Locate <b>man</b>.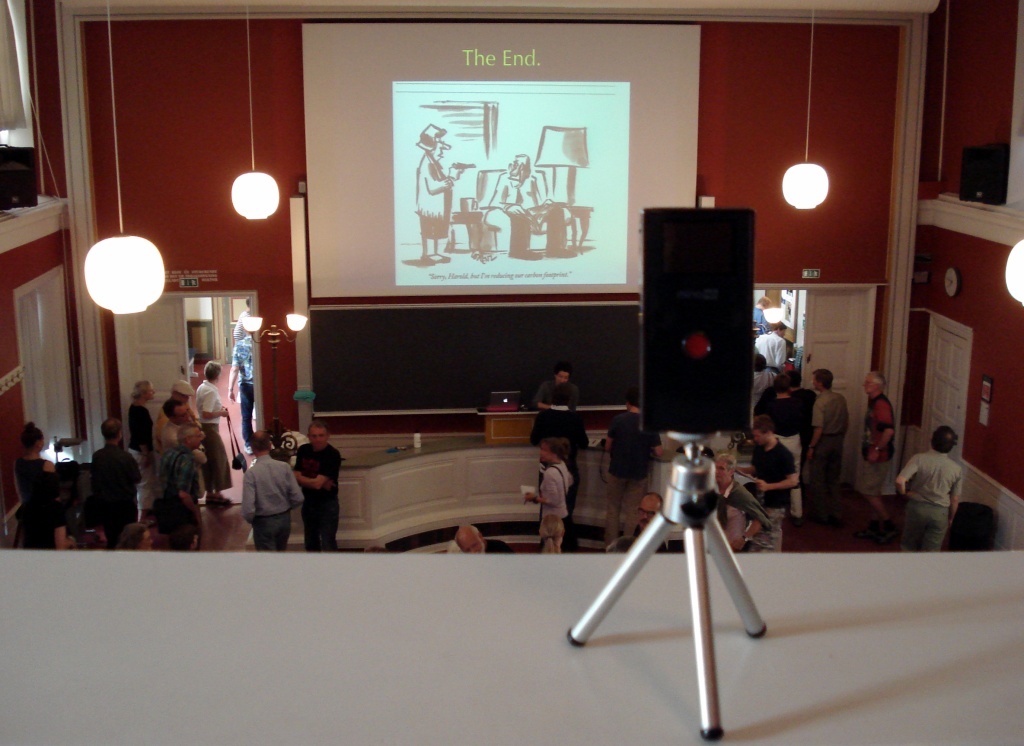
Bounding box: locate(748, 294, 773, 337).
